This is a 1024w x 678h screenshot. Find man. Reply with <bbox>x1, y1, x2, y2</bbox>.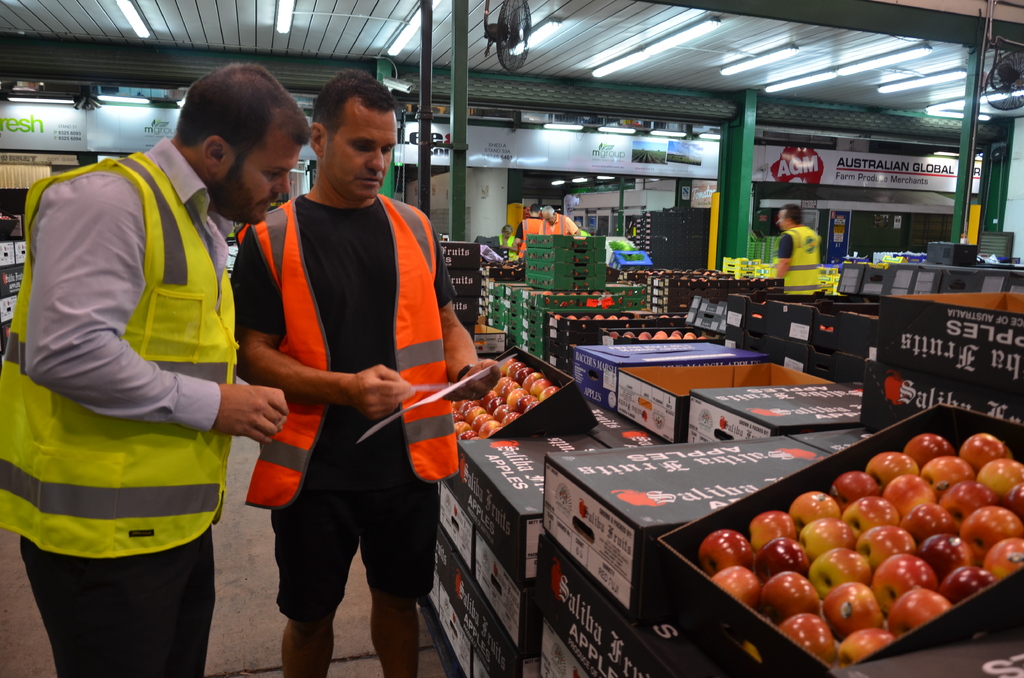
<bbox>536, 204, 584, 239</bbox>.
